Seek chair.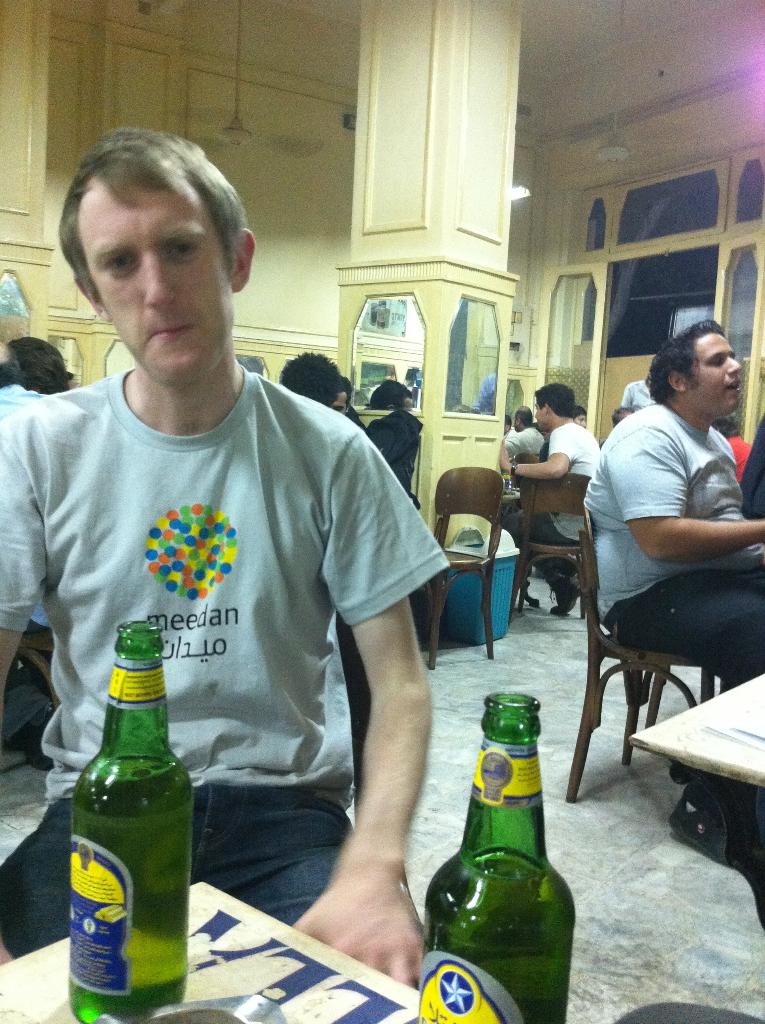
510/472/593/620.
